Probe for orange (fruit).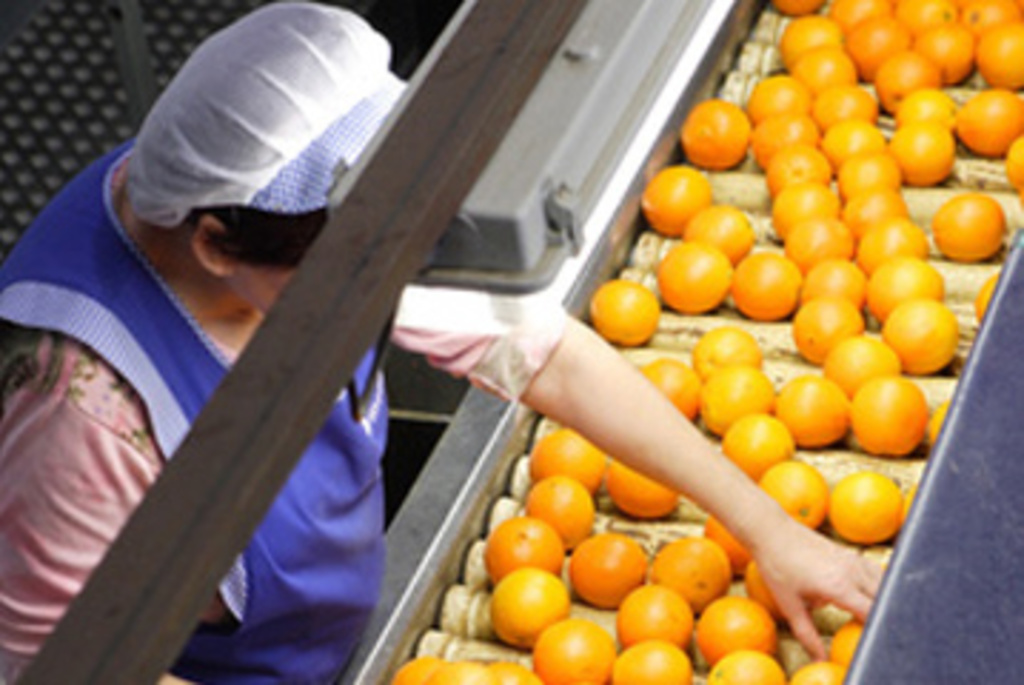
Probe result: <bbox>767, 143, 830, 203</bbox>.
